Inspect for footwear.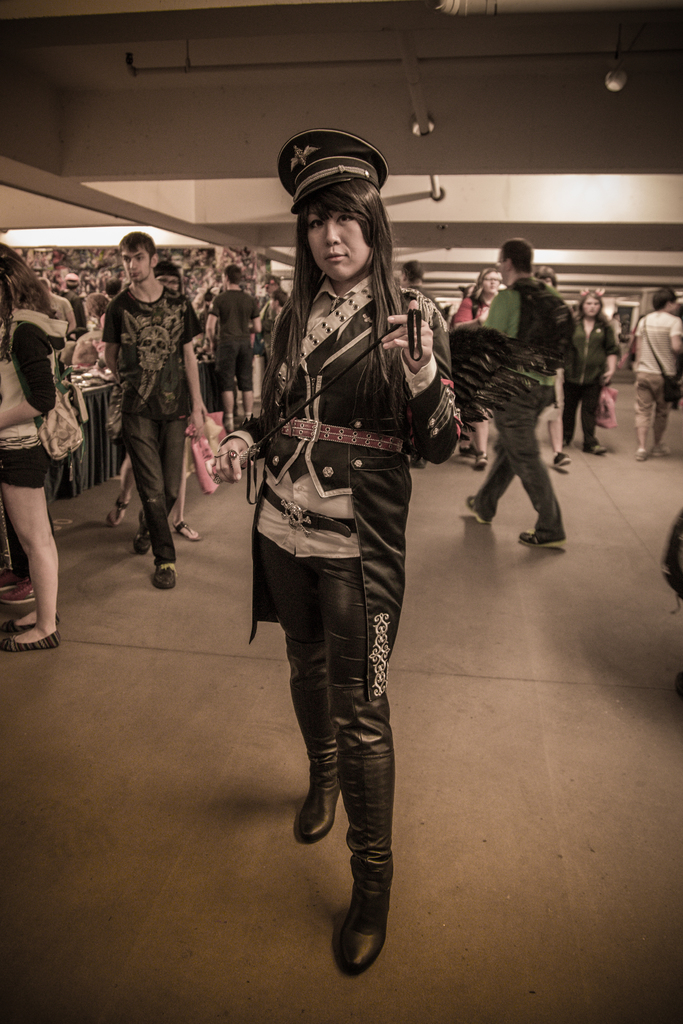
Inspection: [6,627,62,653].
